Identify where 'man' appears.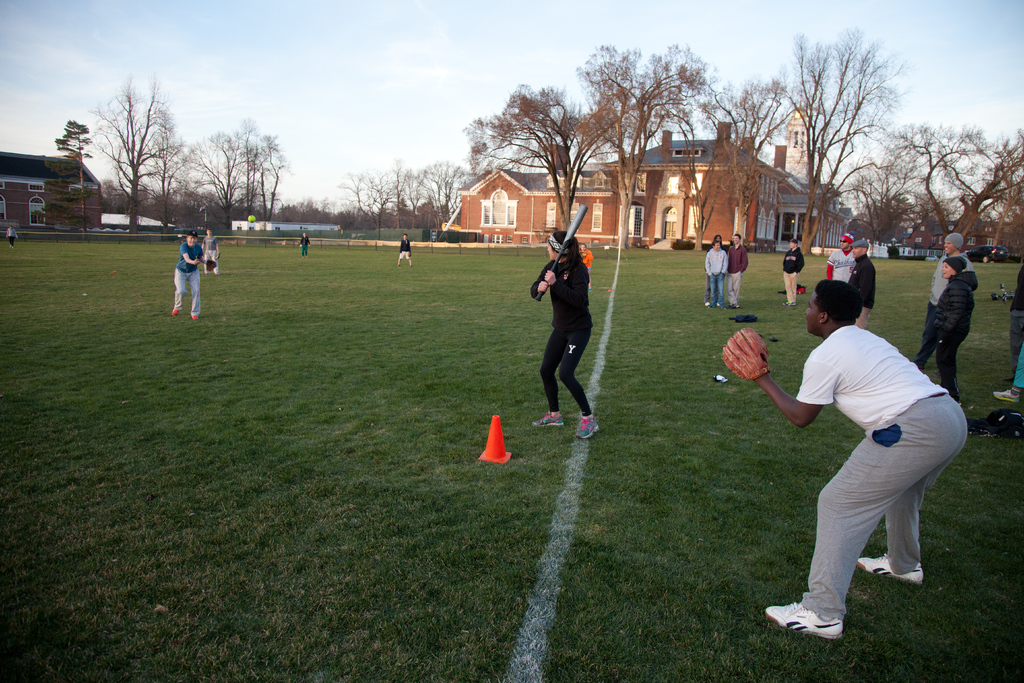
Appears at [left=825, top=230, right=854, bottom=281].
